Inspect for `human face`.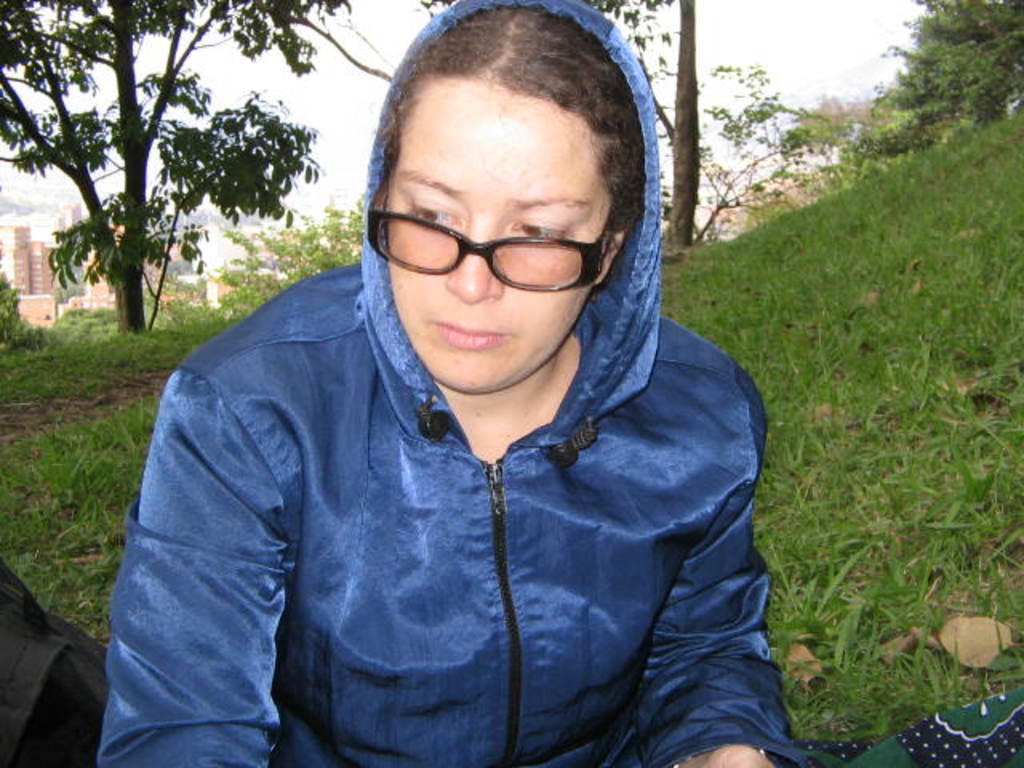
Inspection: left=387, top=72, right=614, bottom=395.
